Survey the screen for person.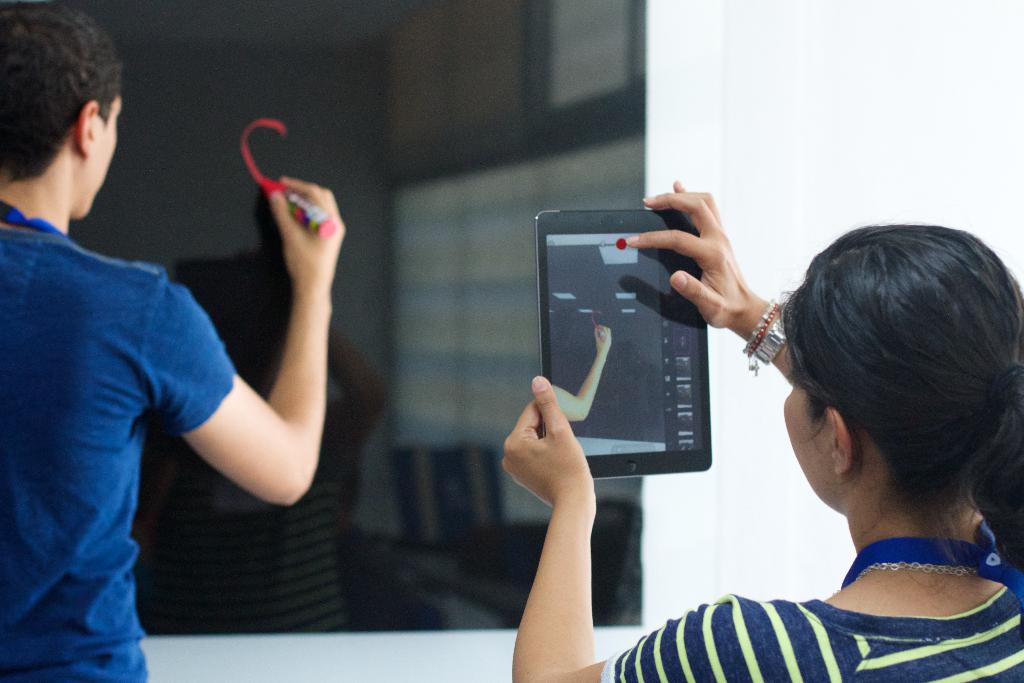
Survey found: (x1=0, y1=30, x2=309, y2=682).
